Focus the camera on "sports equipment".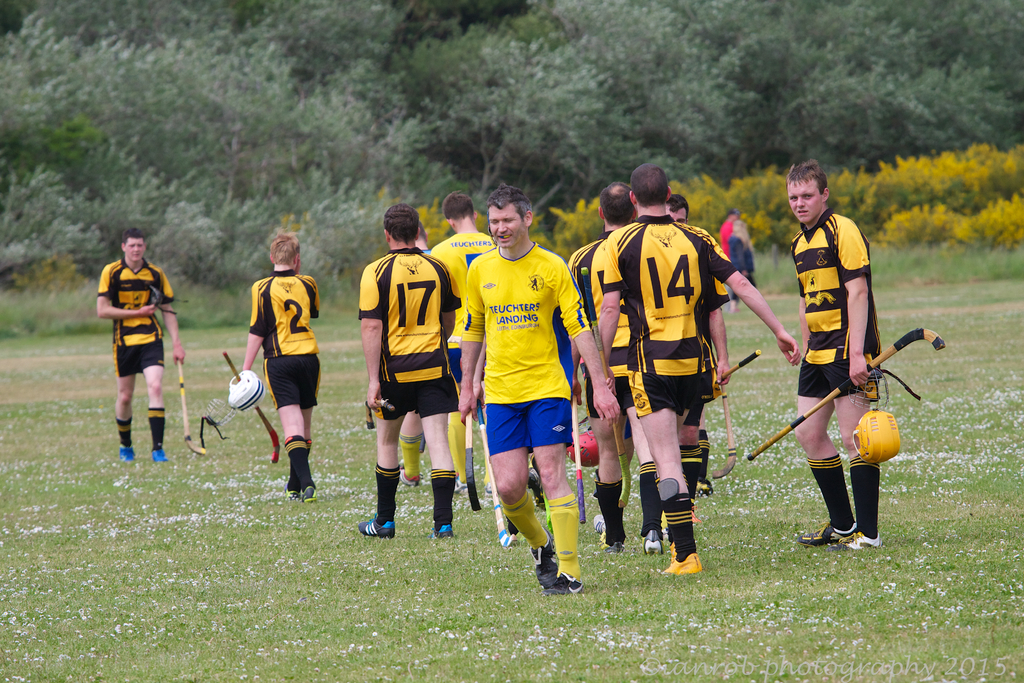
Focus region: <bbox>116, 442, 135, 459</bbox>.
